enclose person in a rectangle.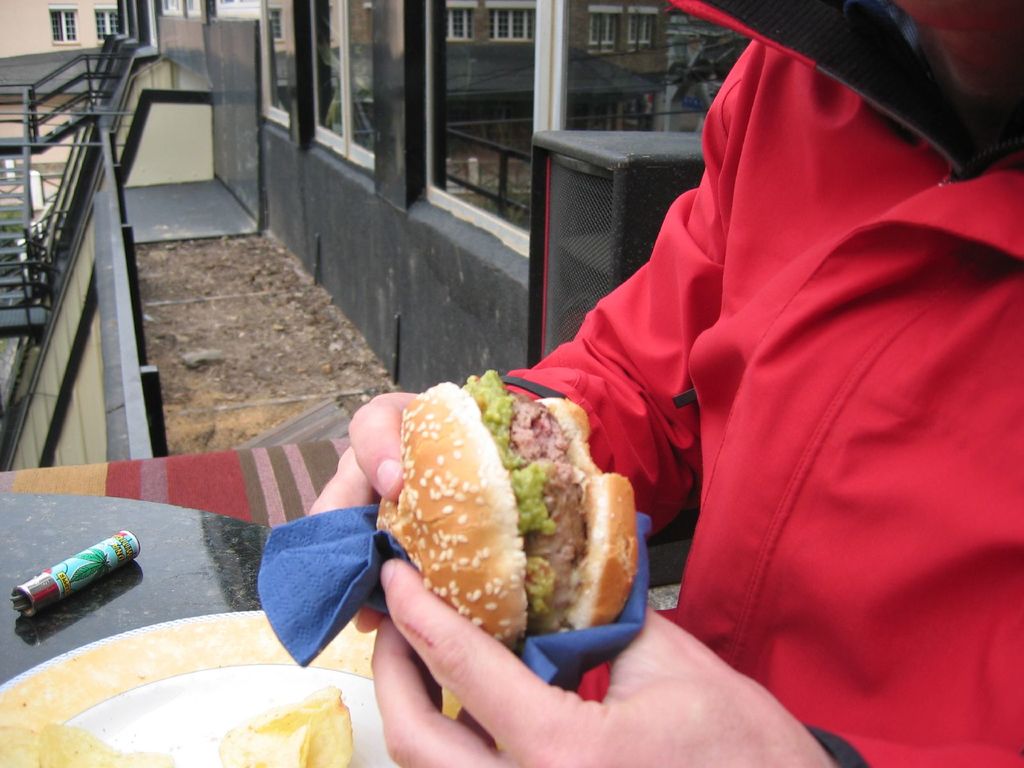
<bbox>385, 15, 968, 716</bbox>.
